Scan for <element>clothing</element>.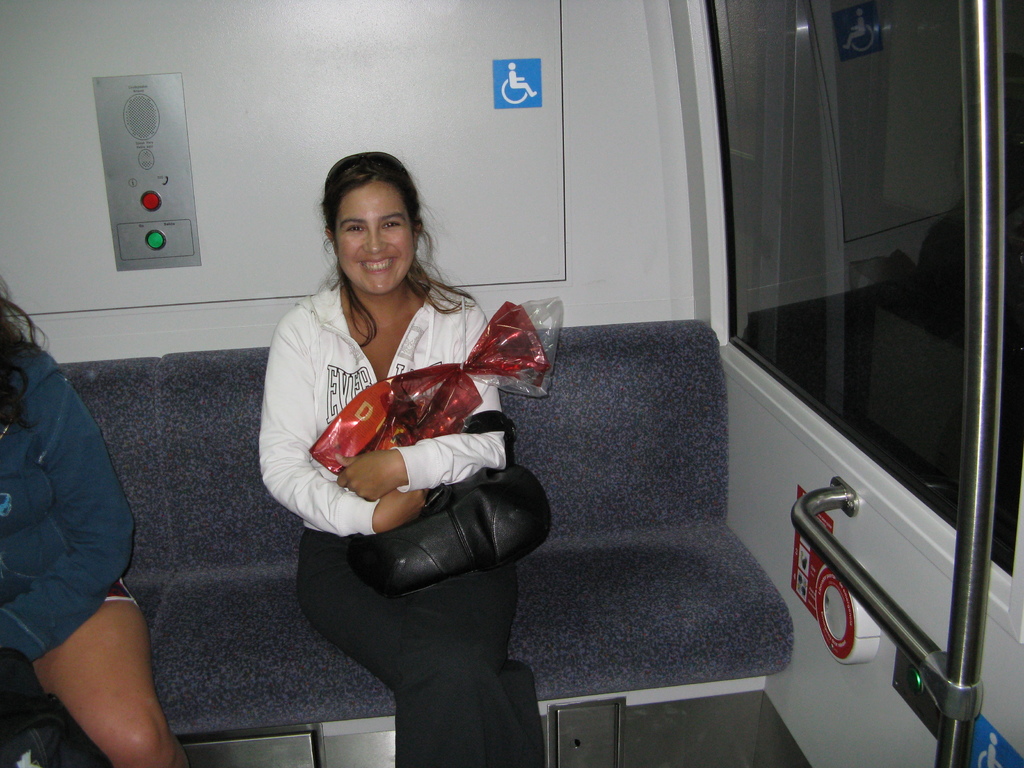
Scan result: <bbox>248, 241, 534, 661</bbox>.
